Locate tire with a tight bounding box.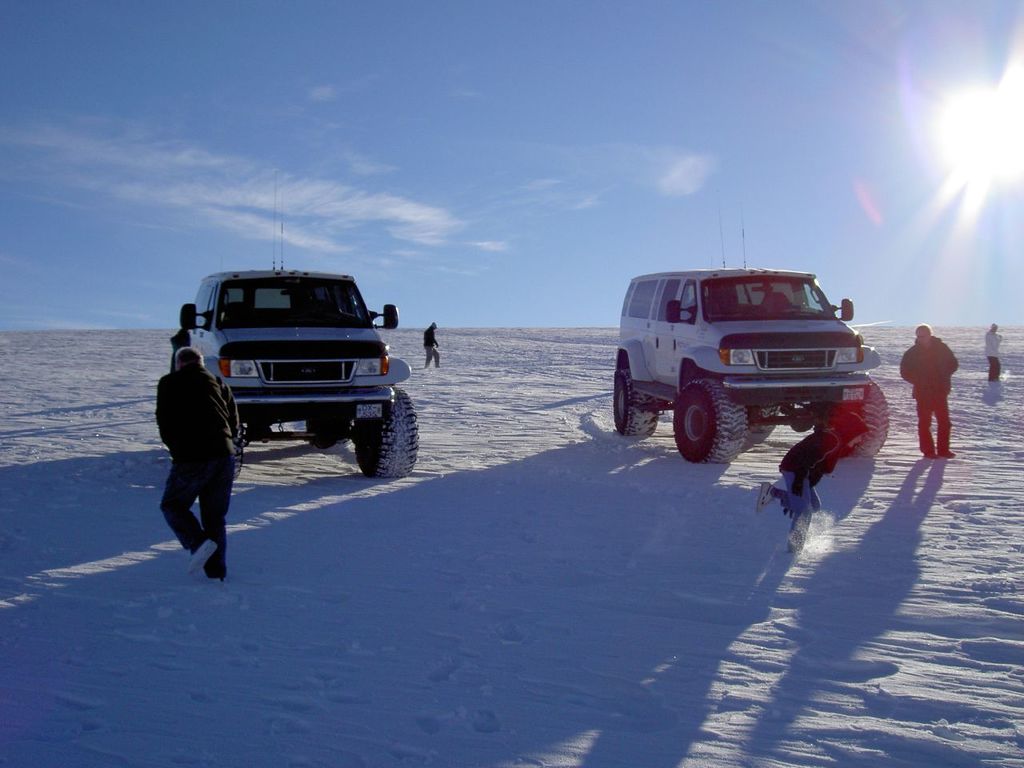
pyautogui.locateOnScreen(303, 420, 344, 452).
